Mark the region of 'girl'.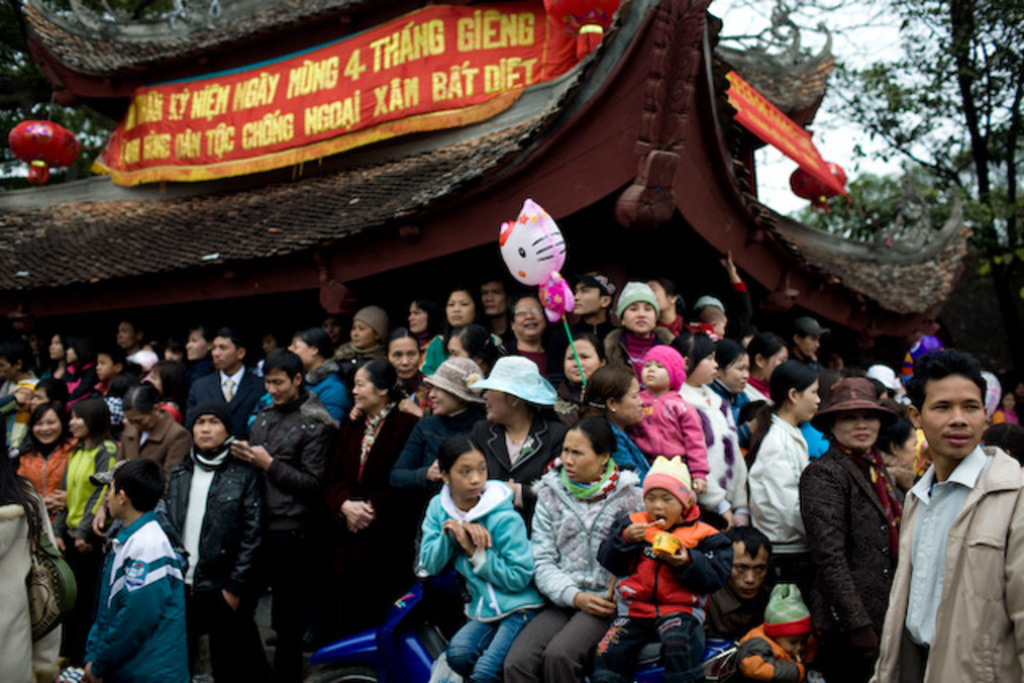
Region: [x1=413, y1=440, x2=549, y2=681].
